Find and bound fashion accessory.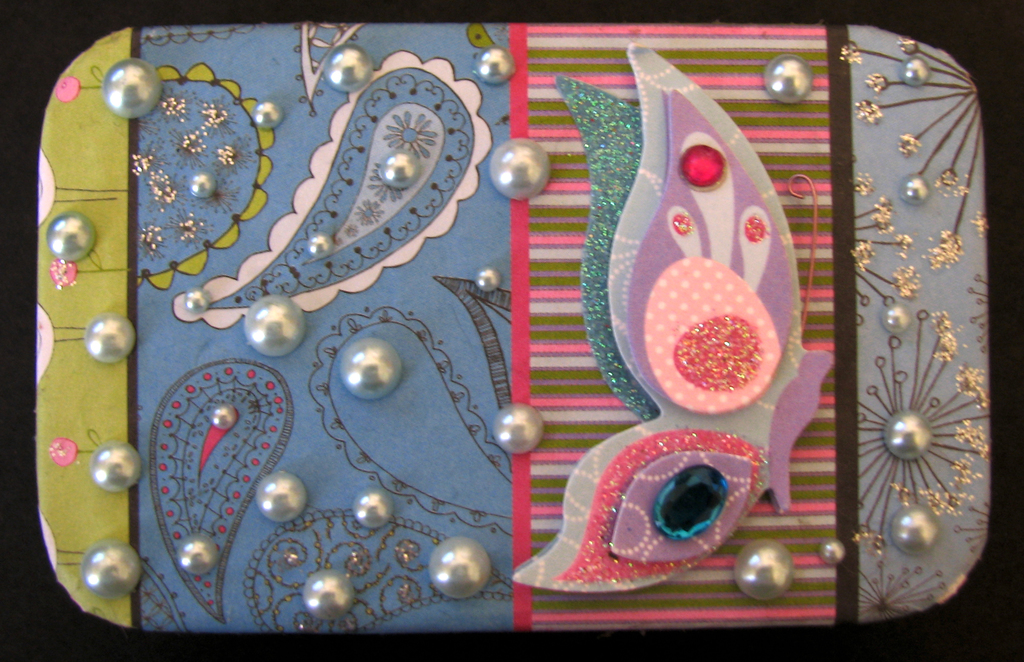
Bound: [x1=171, y1=534, x2=218, y2=576].
